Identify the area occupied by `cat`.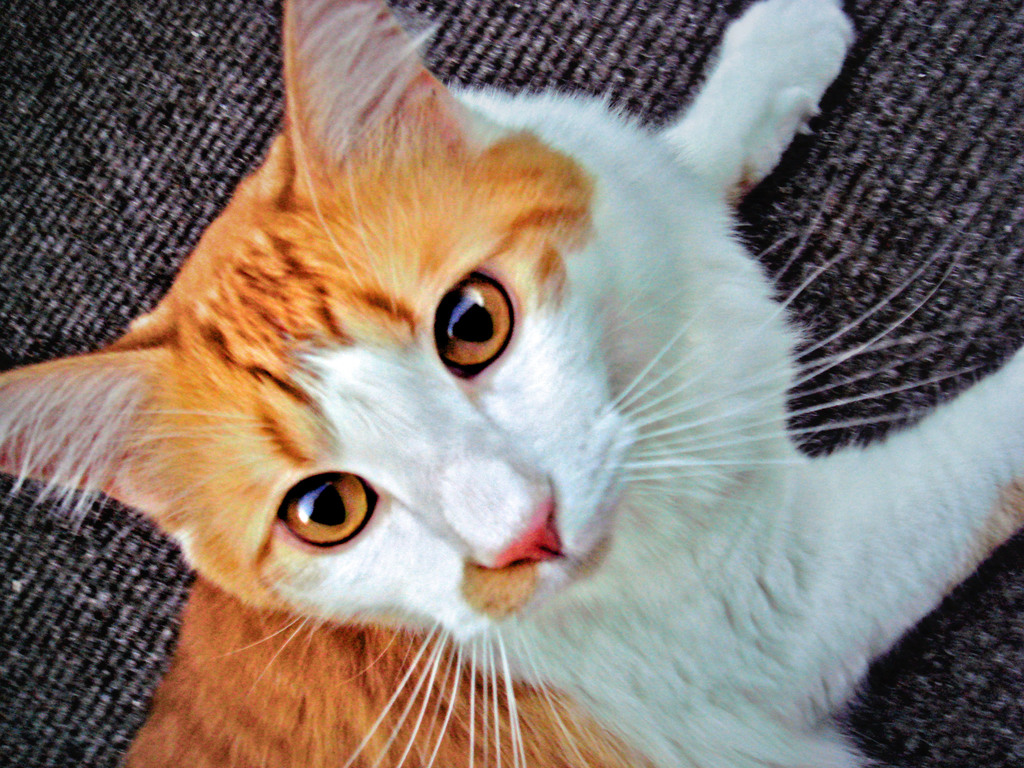
Area: box(0, 0, 1023, 767).
